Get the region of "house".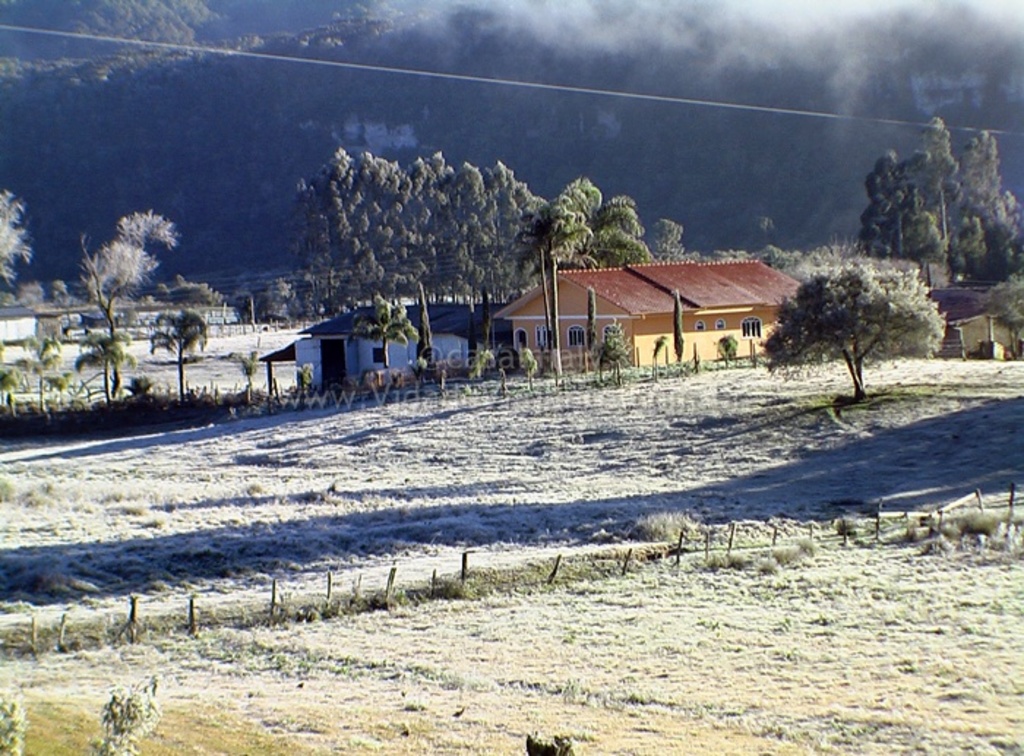
box=[467, 241, 794, 370].
